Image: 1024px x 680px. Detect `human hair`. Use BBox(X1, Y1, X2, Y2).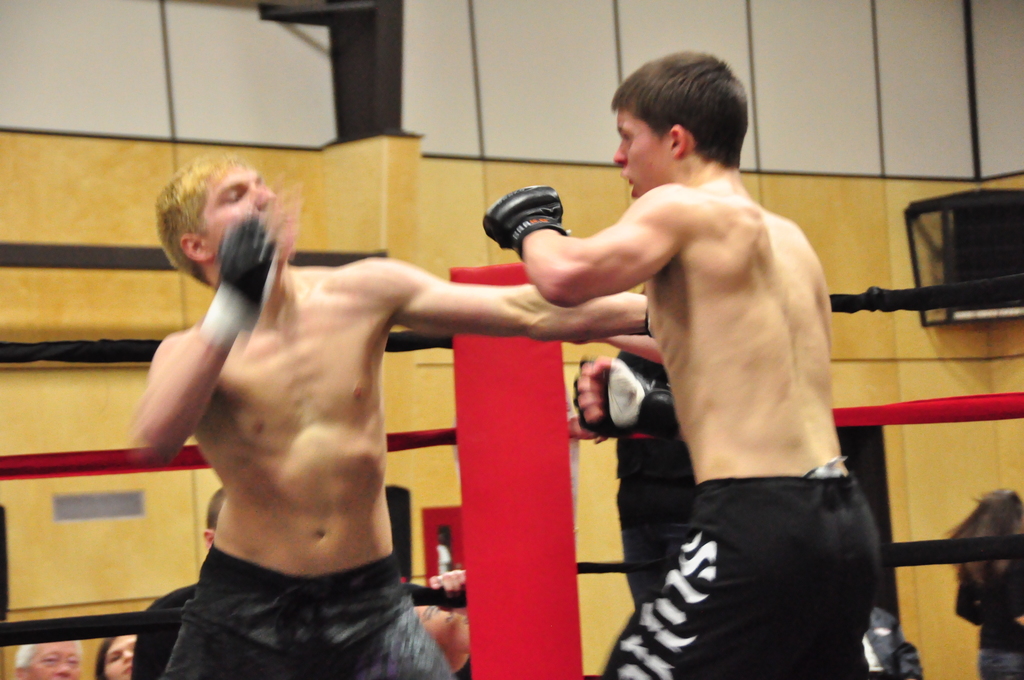
BBox(204, 490, 227, 534).
